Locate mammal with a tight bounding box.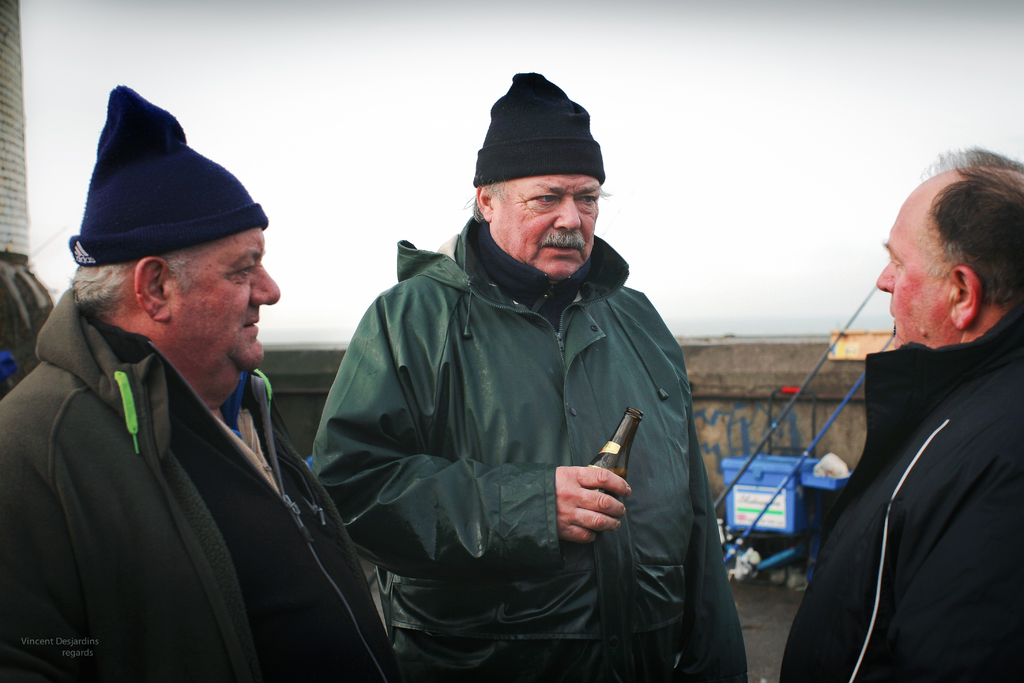
select_region(247, 138, 735, 646).
